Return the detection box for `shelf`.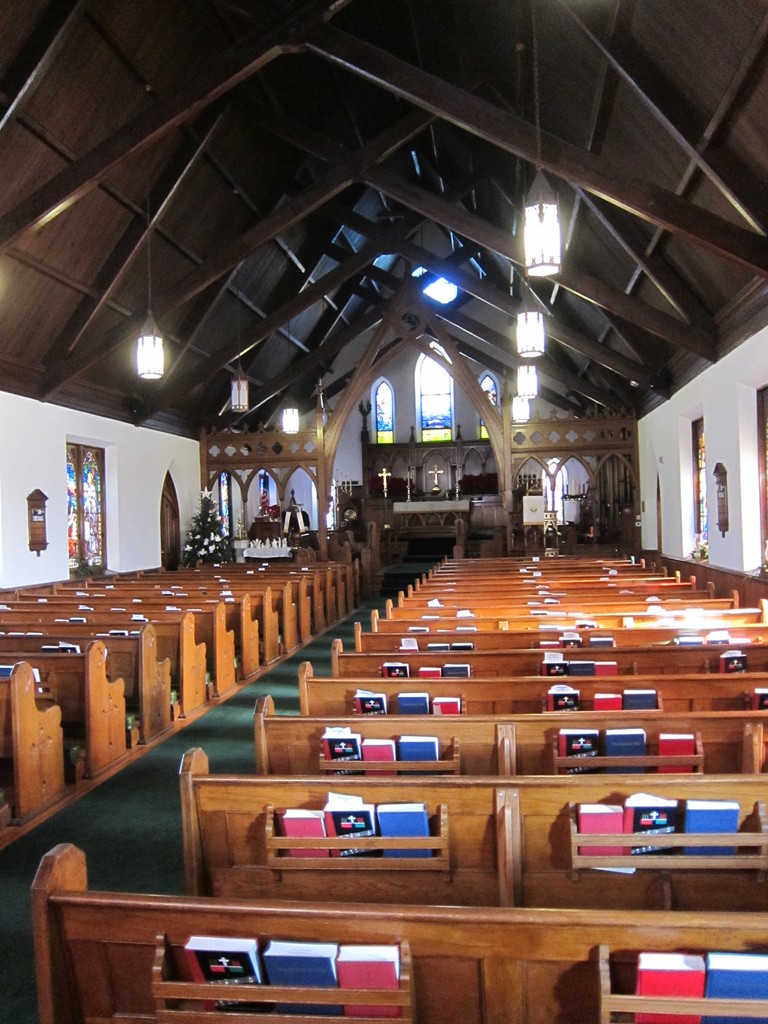
(x1=568, y1=792, x2=767, y2=884).
